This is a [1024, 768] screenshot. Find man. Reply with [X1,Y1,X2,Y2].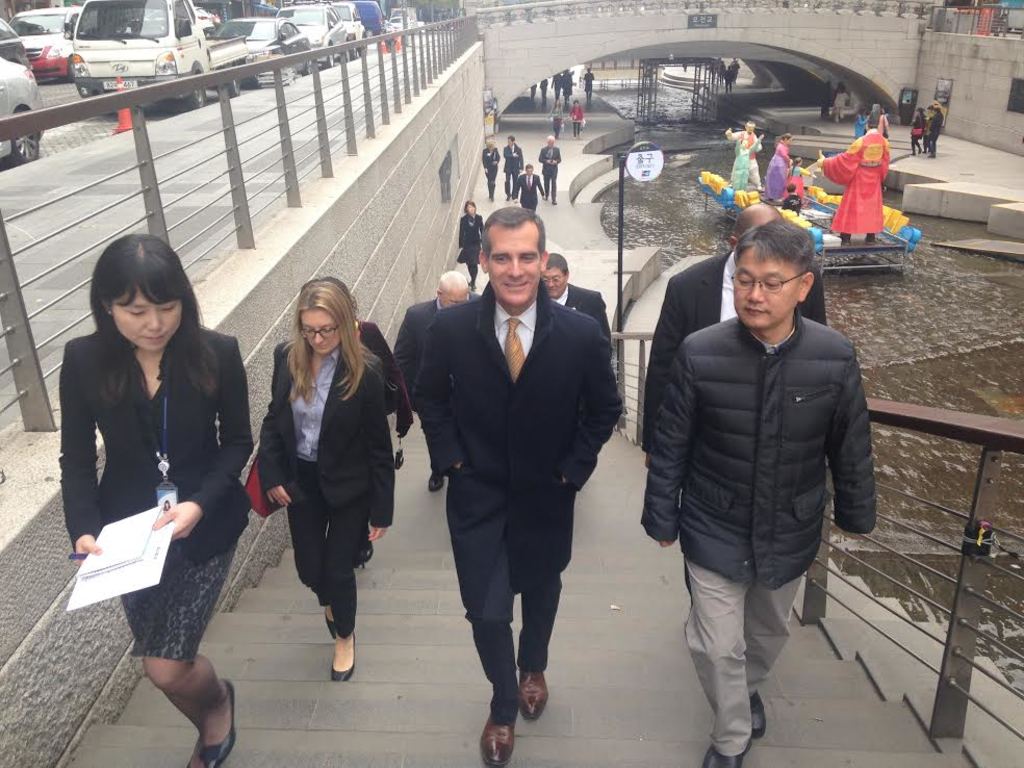
[586,67,591,103].
